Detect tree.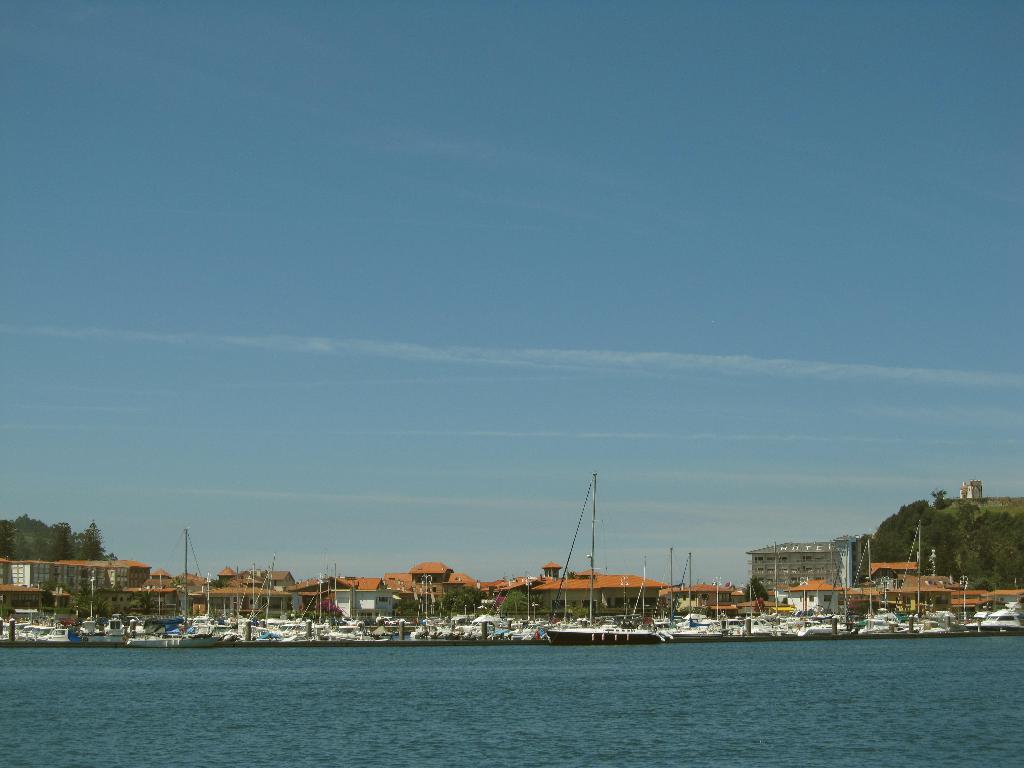
Detected at [41,590,53,614].
